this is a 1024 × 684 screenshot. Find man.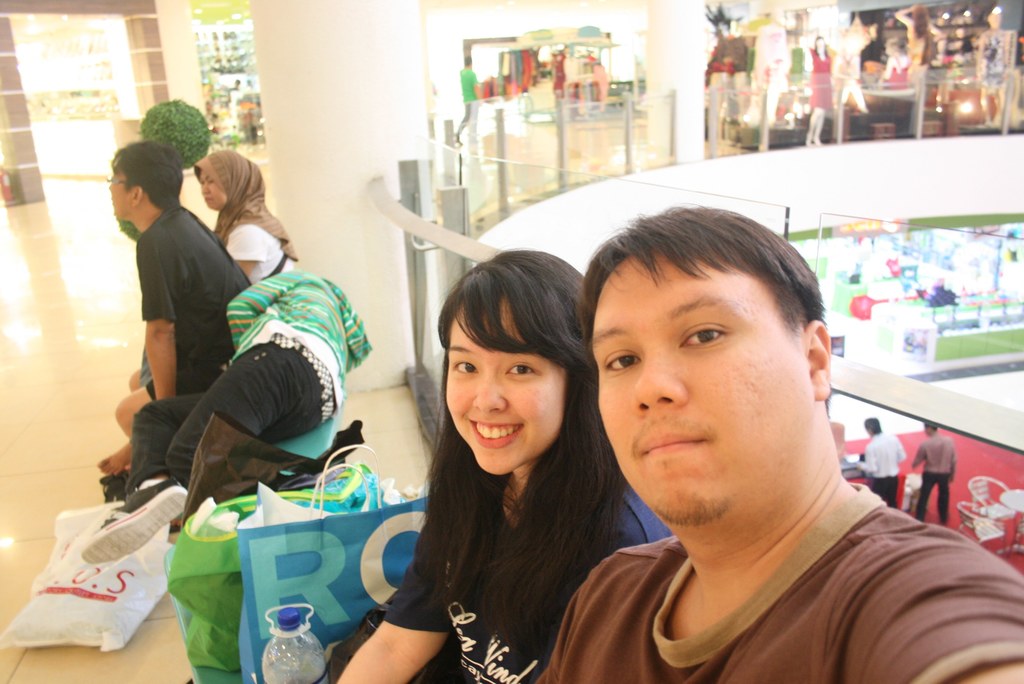
Bounding box: box(490, 194, 982, 671).
